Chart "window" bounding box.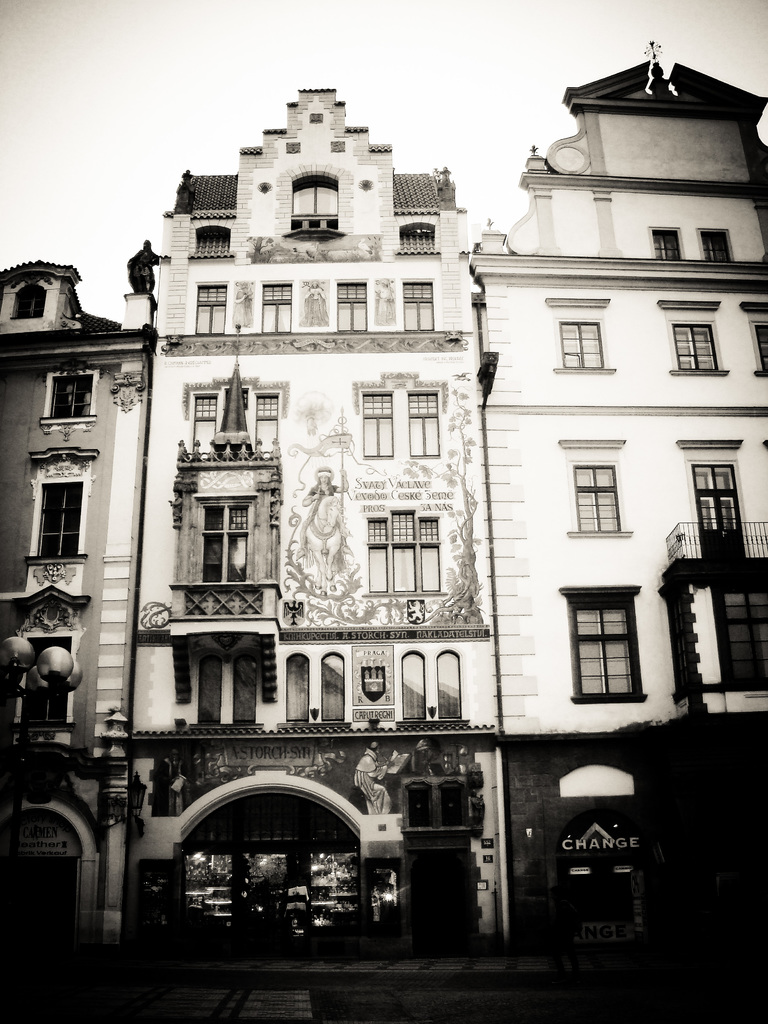
Charted: bbox(40, 361, 91, 417).
